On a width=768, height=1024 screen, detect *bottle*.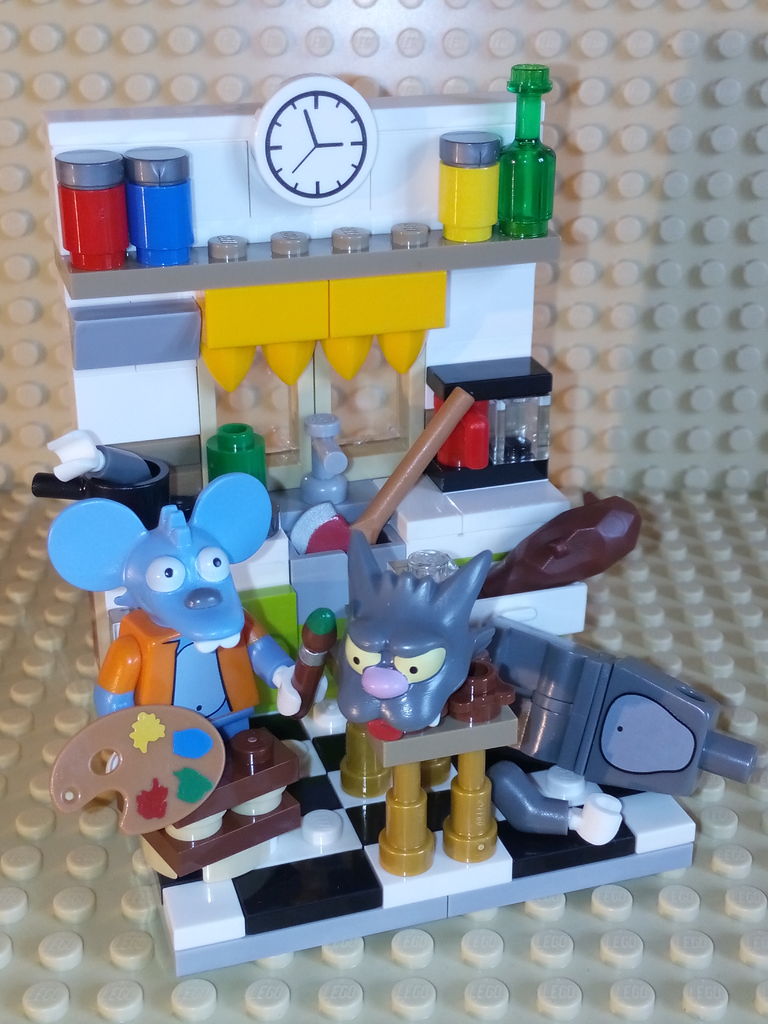
506 65 556 238.
